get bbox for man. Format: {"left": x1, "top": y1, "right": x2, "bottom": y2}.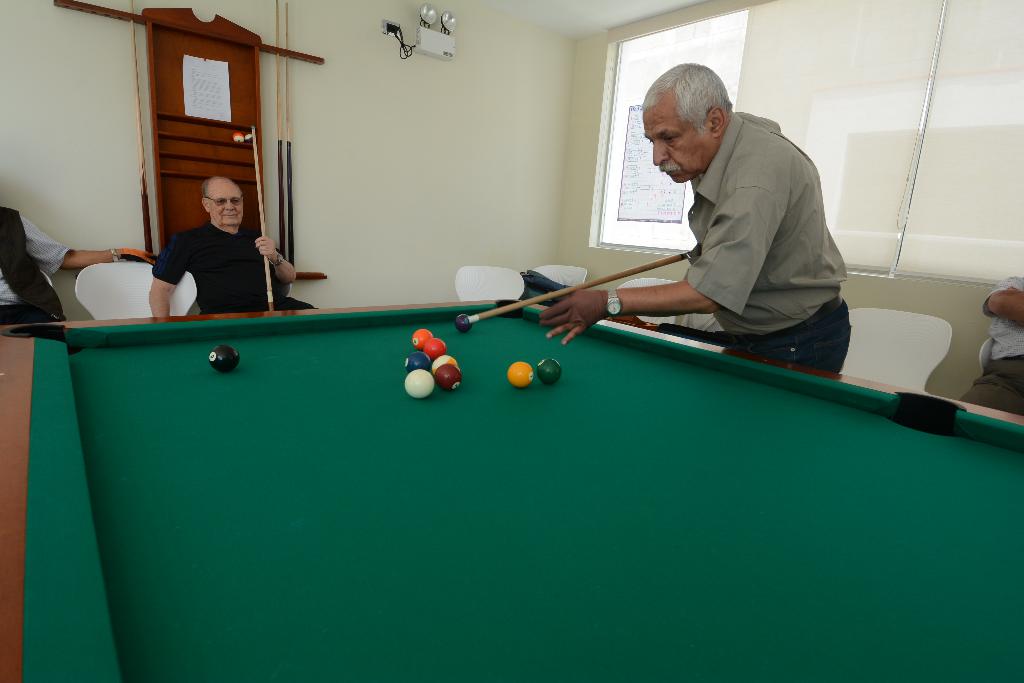
{"left": 527, "top": 57, "right": 857, "bottom": 378}.
